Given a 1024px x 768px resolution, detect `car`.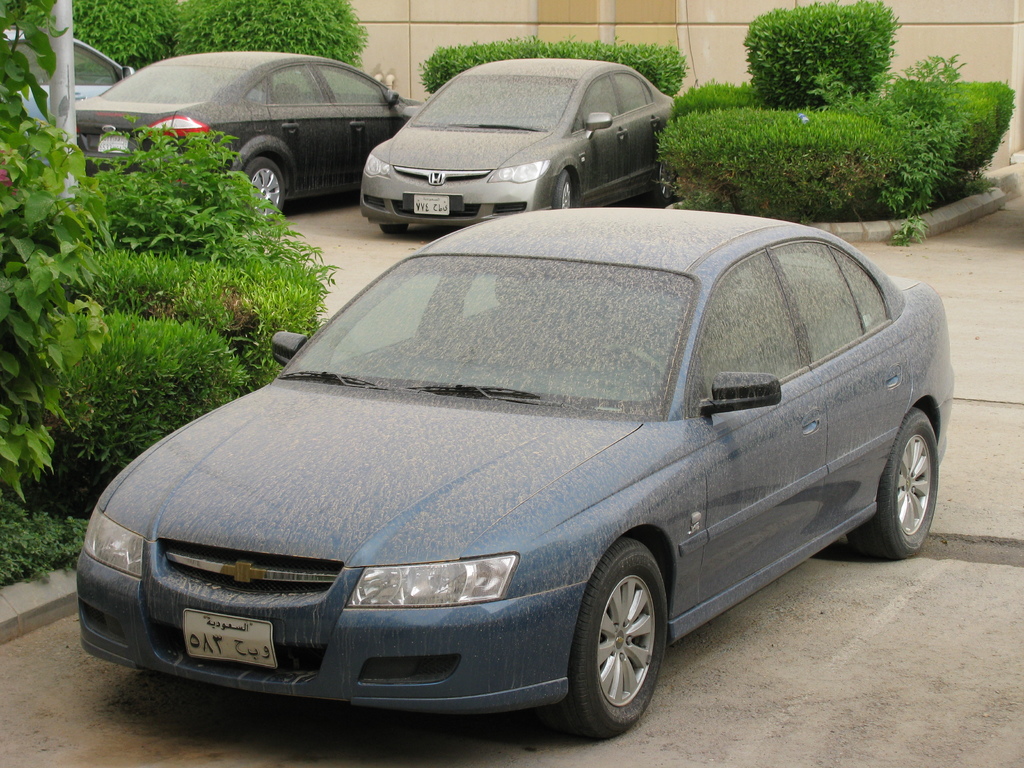
box(75, 202, 958, 740).
